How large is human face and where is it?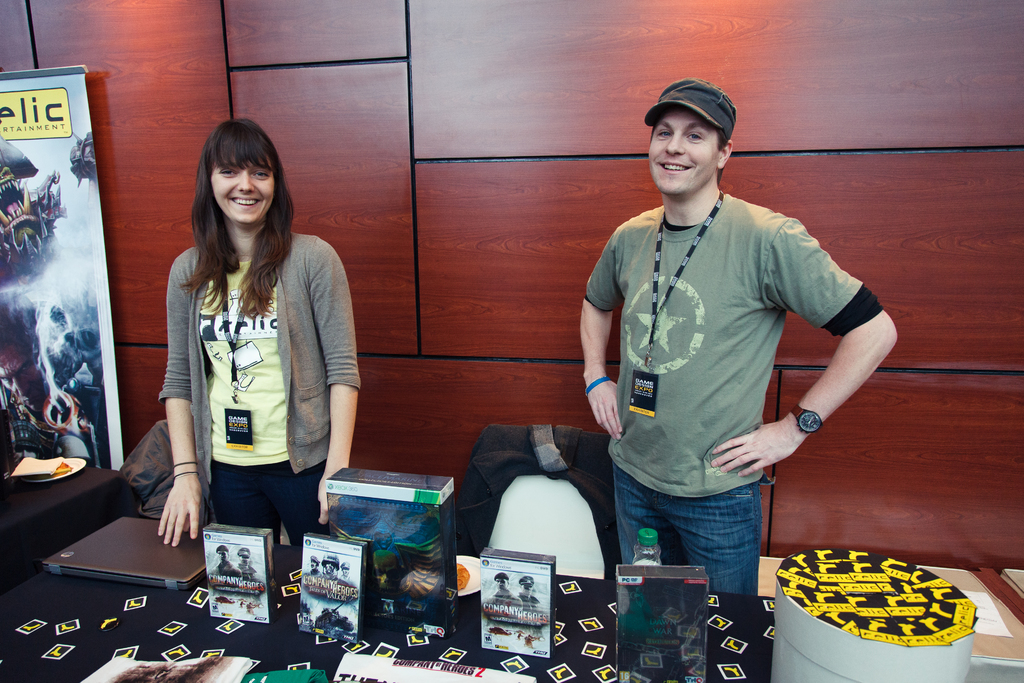
Bounding box: pyautogui.locateOnScreen(648, 114, 721, 195).
